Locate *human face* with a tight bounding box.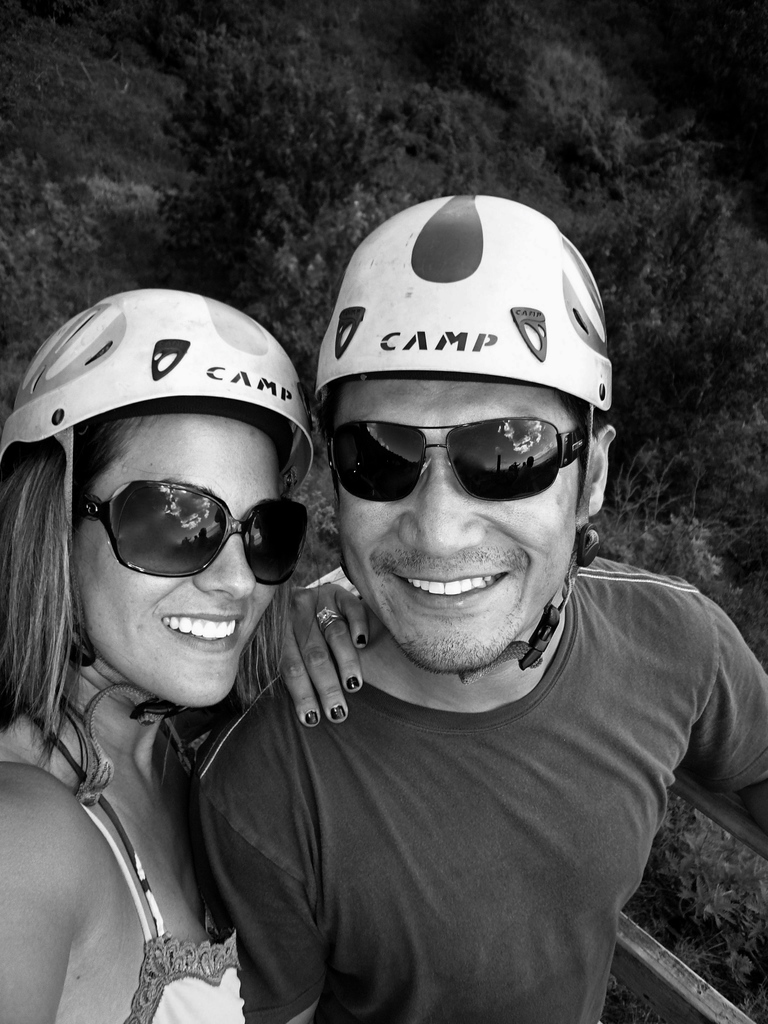
x1=74 y1=410 x2=280 y2=708.
